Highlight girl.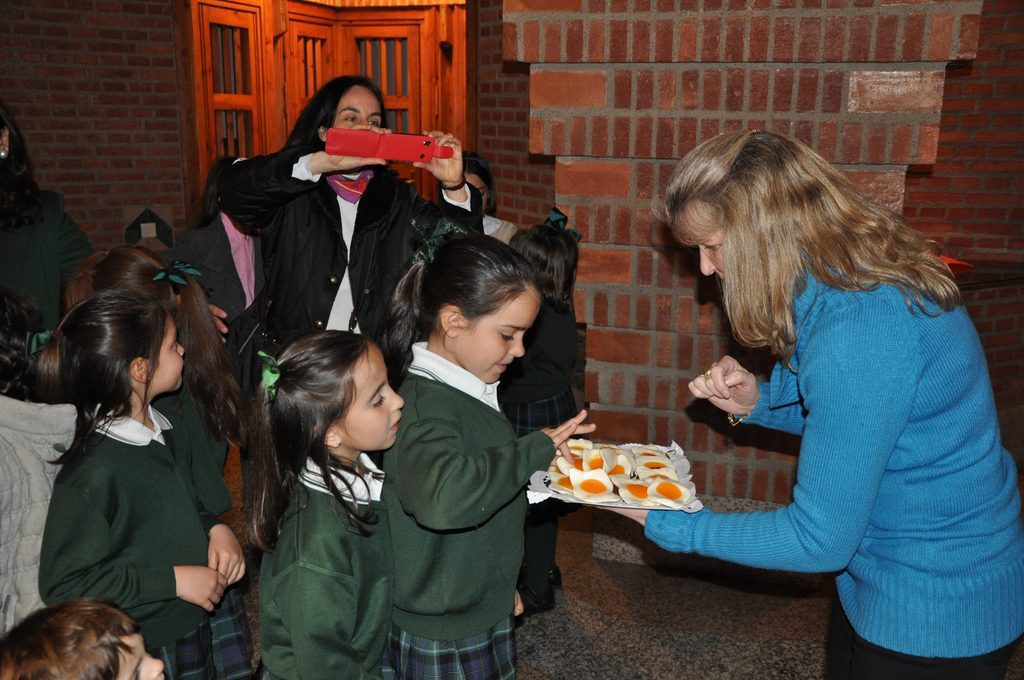
Highlighted region: locate(437, 152, 520, 251).
